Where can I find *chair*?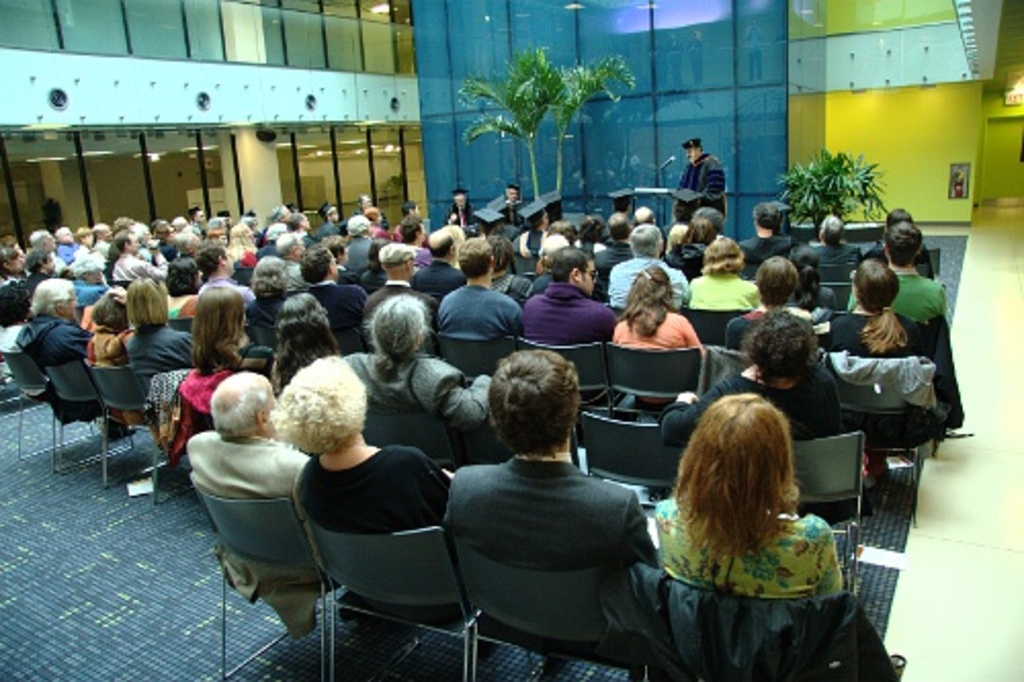
You can find it at x1=823, y1=281, x2=854, y2=309.
